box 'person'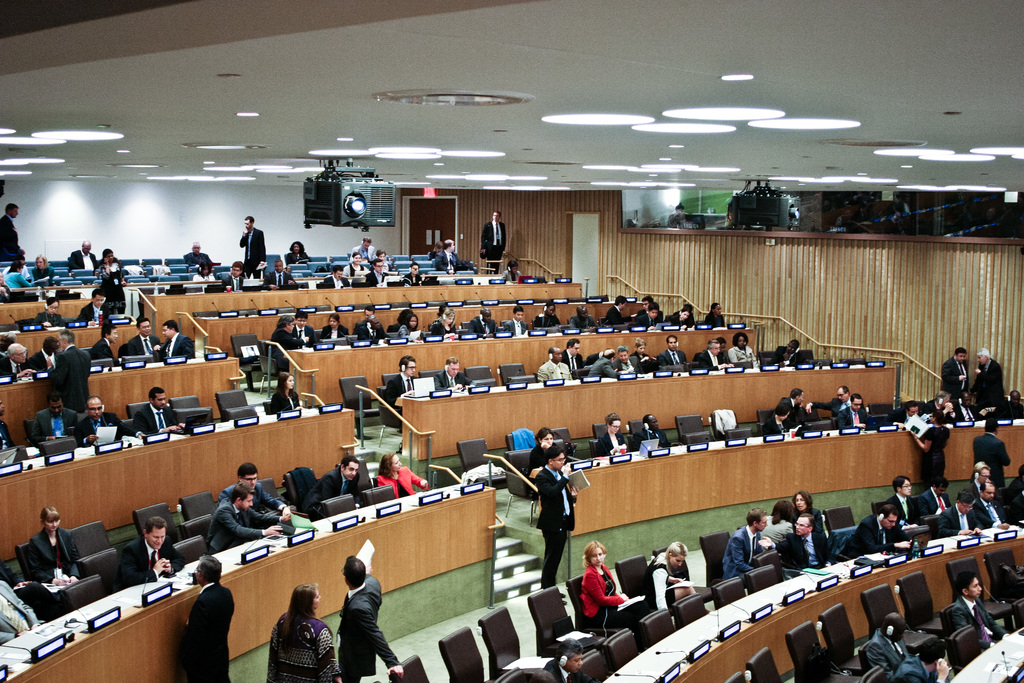
<box>266,370,299,415</box>
